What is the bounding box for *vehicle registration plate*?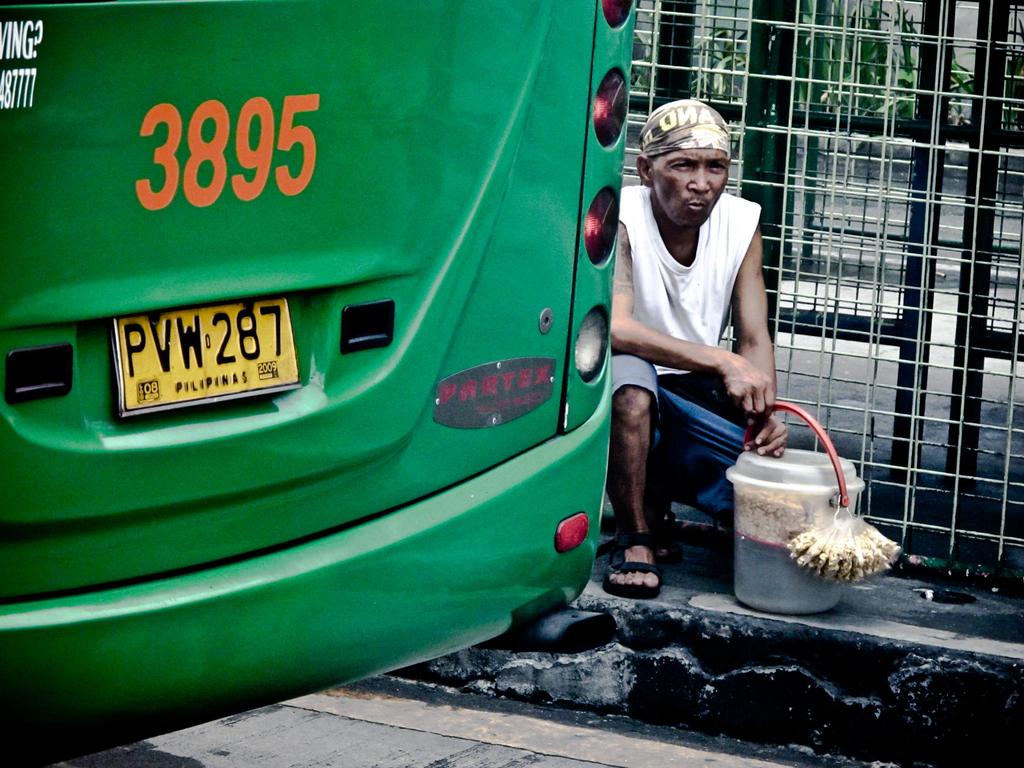
rect(107, 291, 298, 420).
